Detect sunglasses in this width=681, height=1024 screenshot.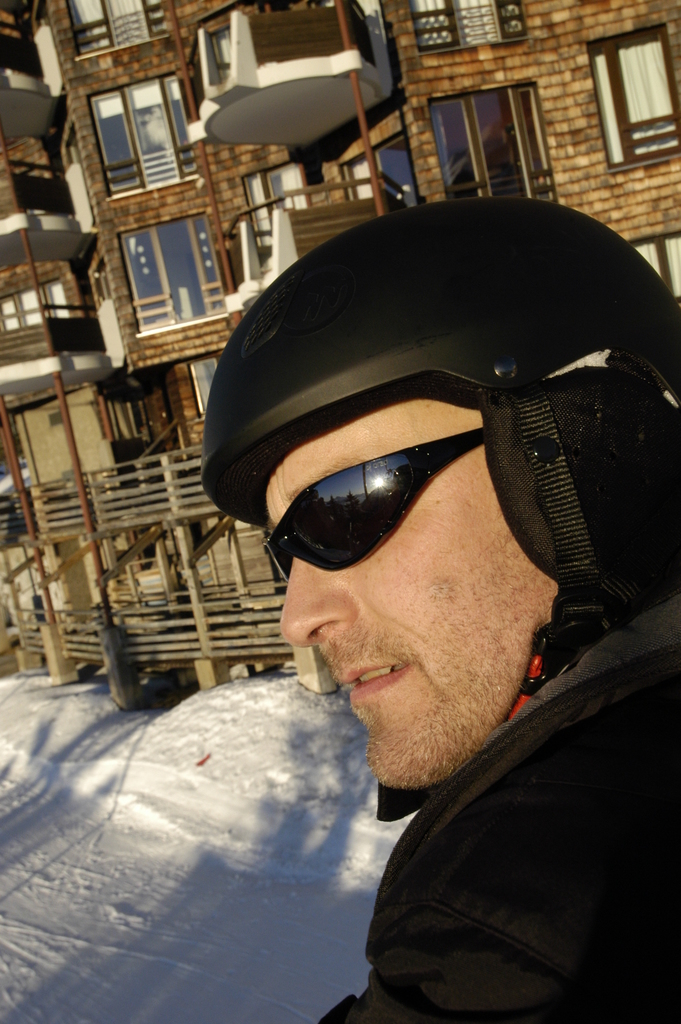
Detection: box(263, 428, 480, 584).
